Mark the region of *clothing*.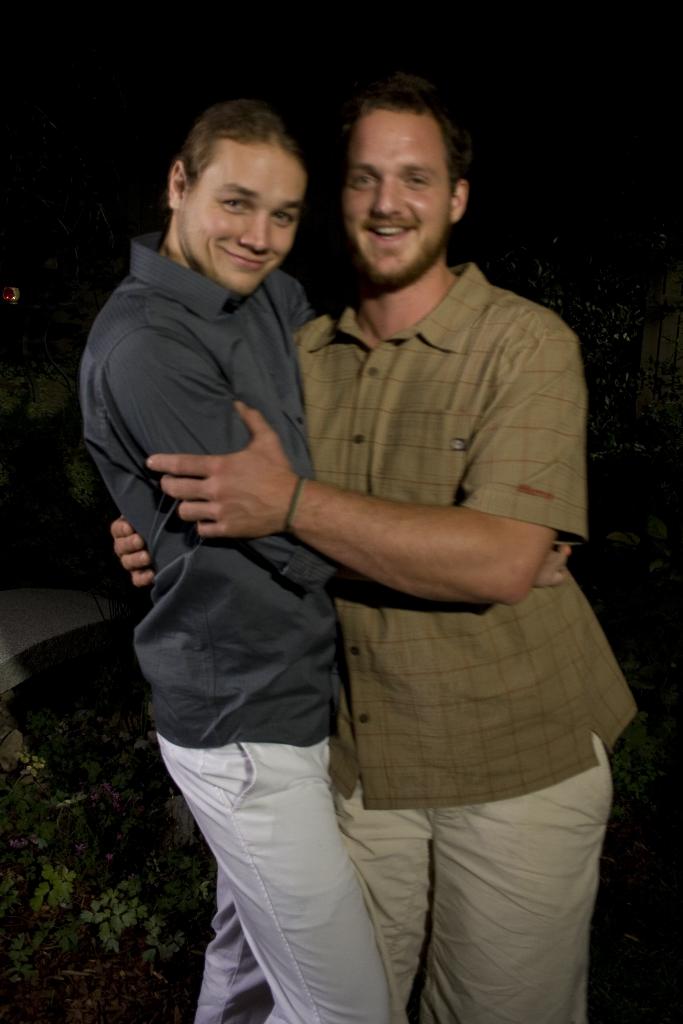
Region: bbox=[109, 296, 400, 952].
